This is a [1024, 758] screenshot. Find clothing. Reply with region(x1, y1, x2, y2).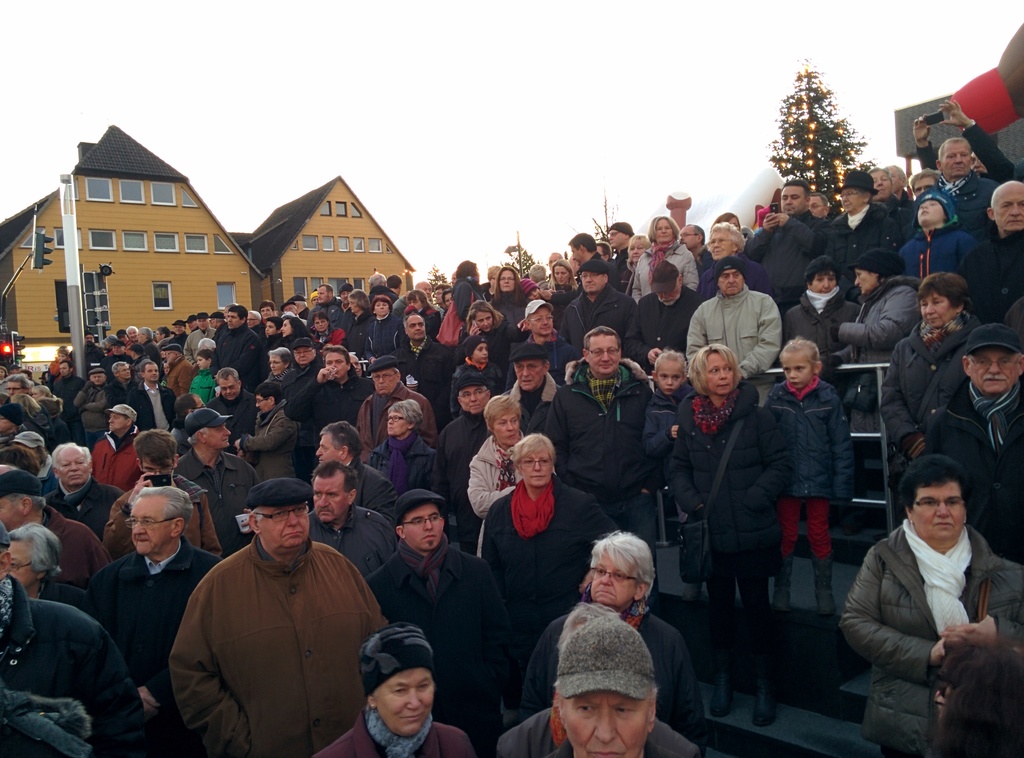
region(147, 513, 387, 754).
